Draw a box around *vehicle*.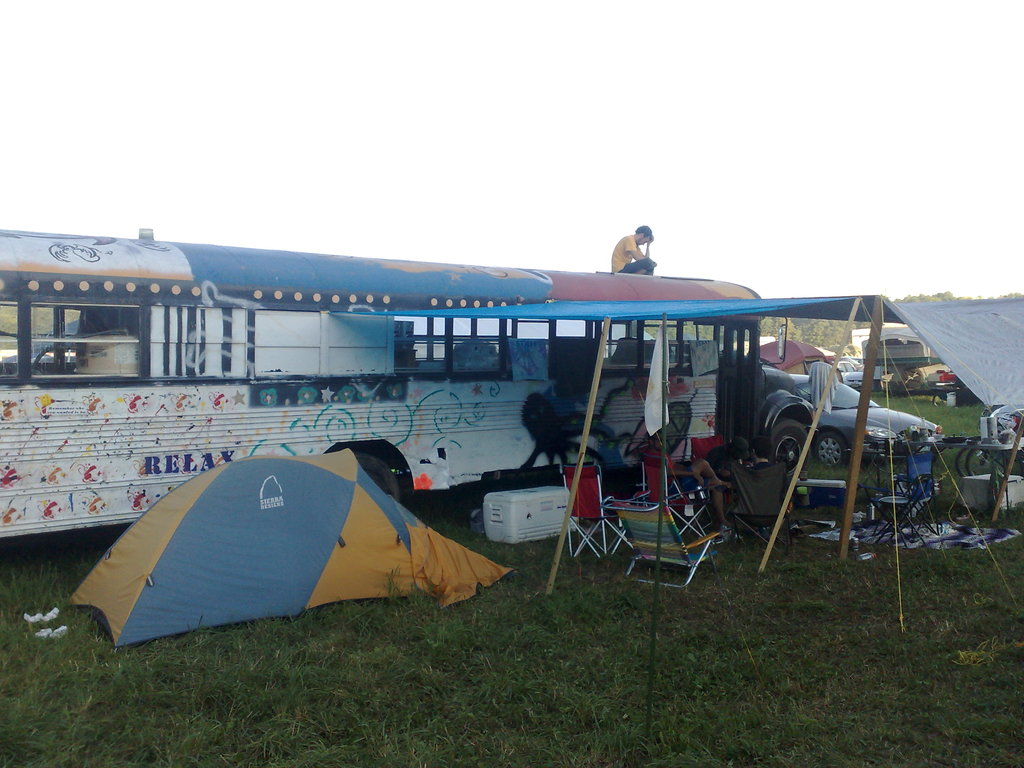
x1=826, y1=358, x2=868, y2=388.
